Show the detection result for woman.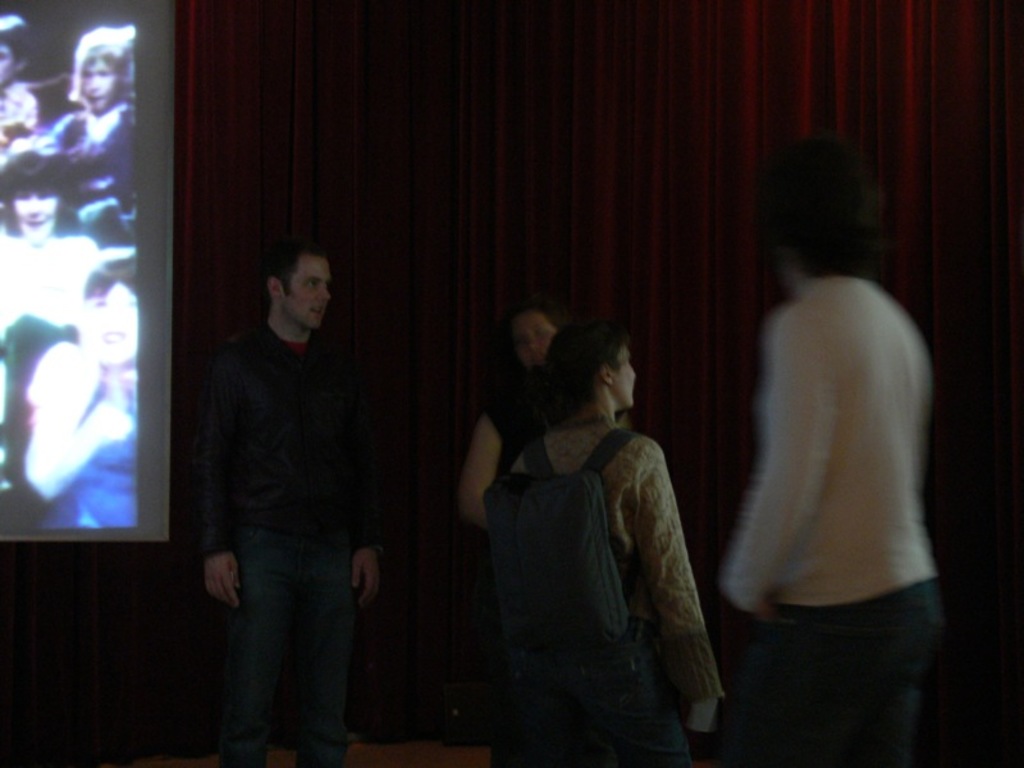
(left=499, top=316, right=731, bottom=767).
